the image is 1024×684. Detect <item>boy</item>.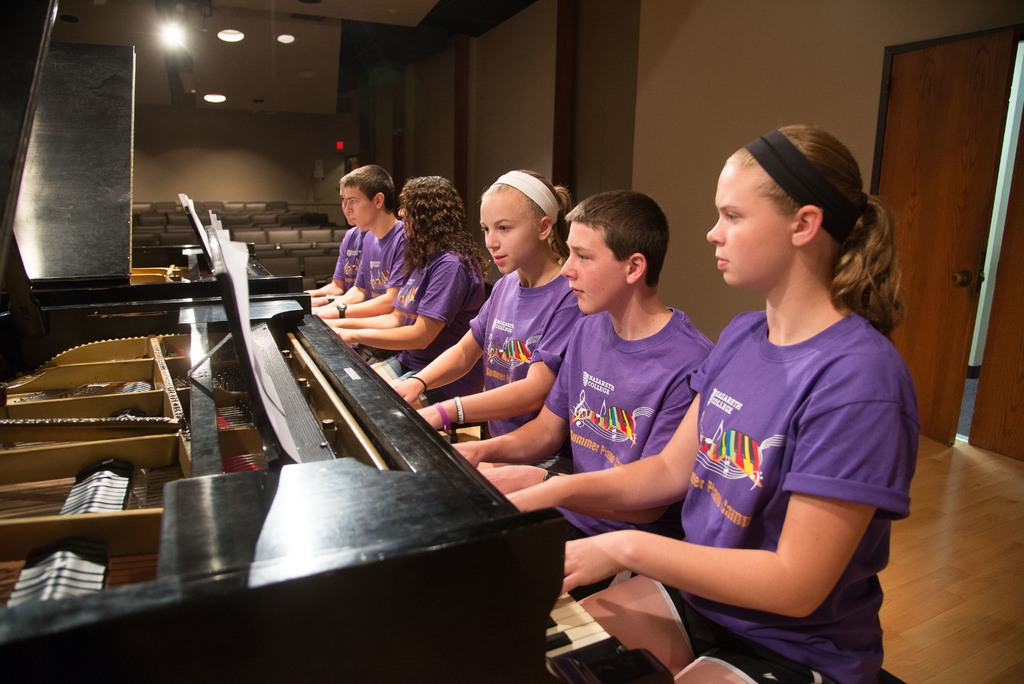
Detection: [454,191,714,599].
